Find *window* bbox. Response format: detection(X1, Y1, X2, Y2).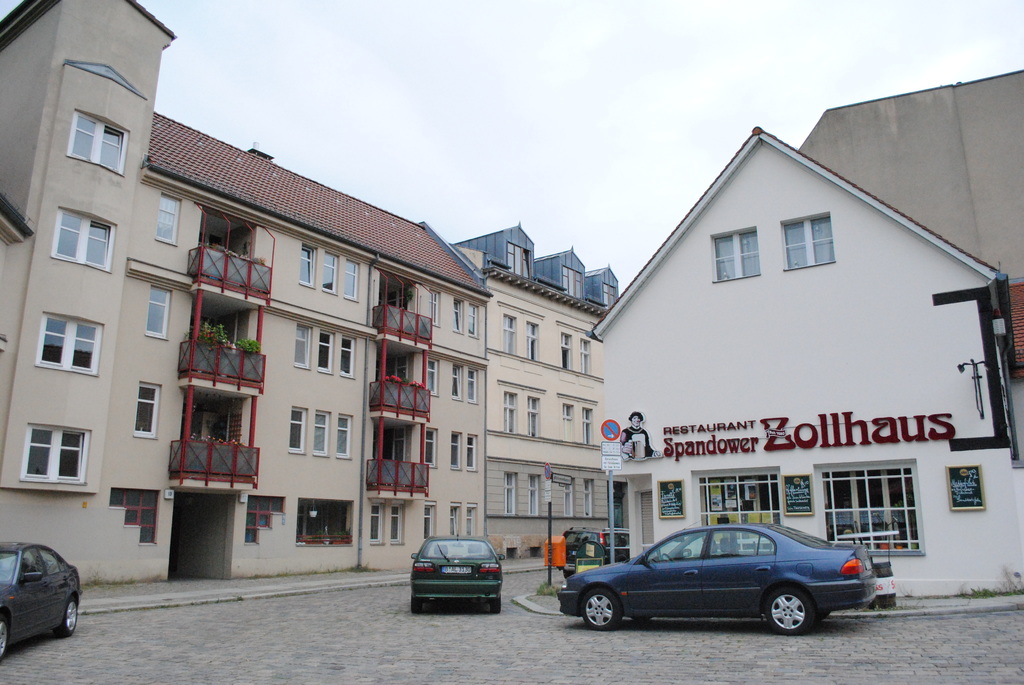
detection(345, 260, 358, 298).
